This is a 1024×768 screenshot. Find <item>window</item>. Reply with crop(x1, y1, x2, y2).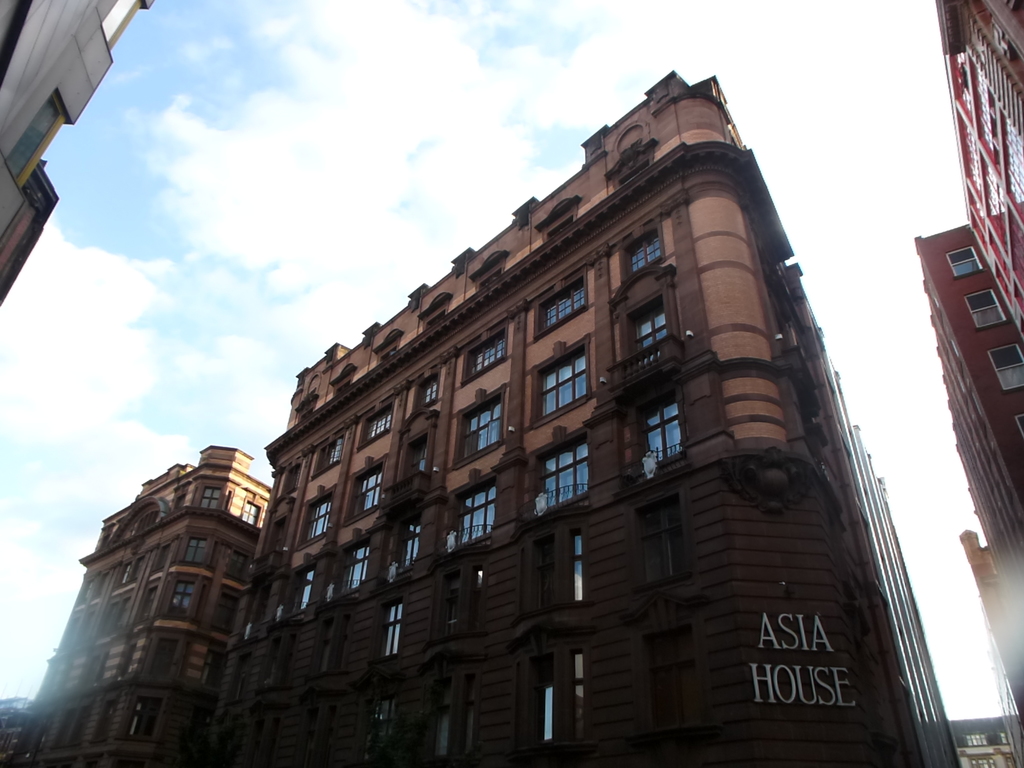
crop(477, 252, 509, 292).
